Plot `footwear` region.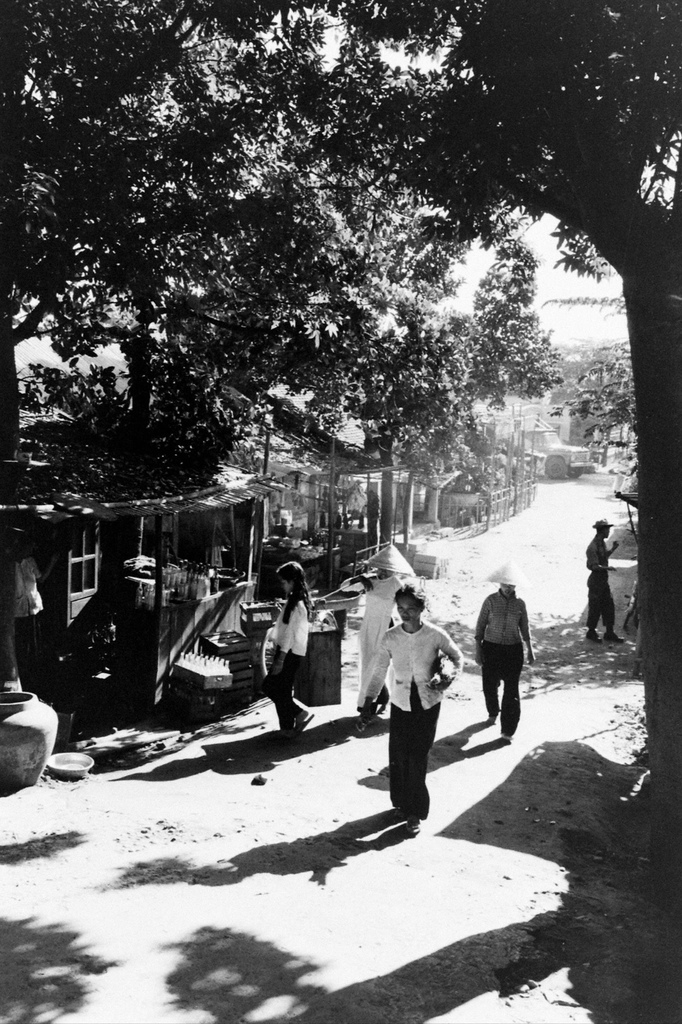
Plotted at <bbox>277, 732, 293, 744</bbox>.
